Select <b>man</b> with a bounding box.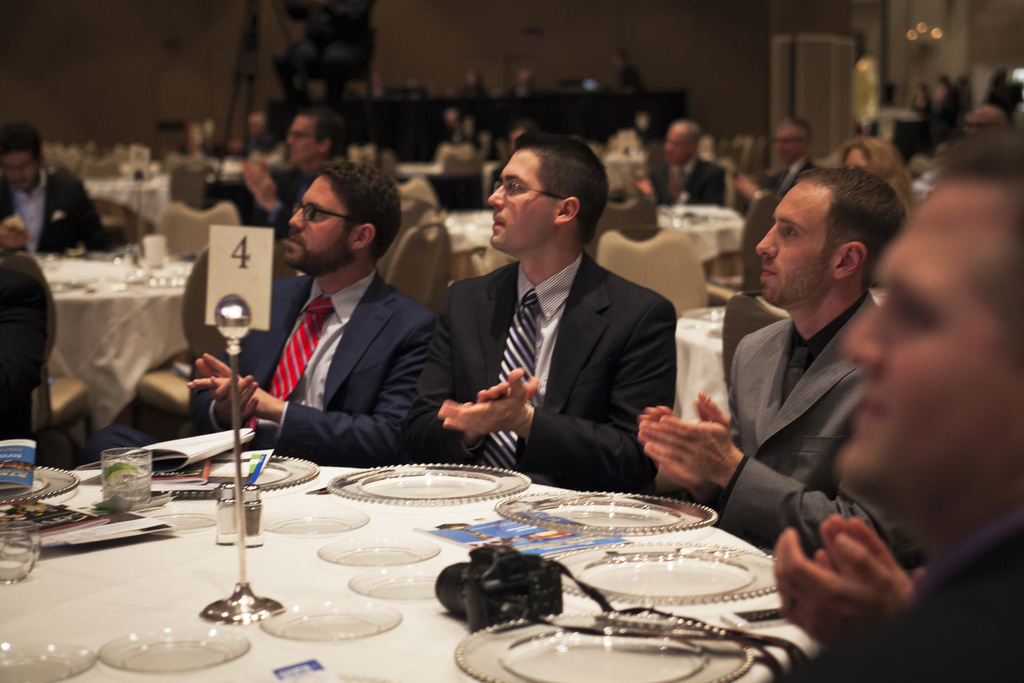
157/149/484/493.
